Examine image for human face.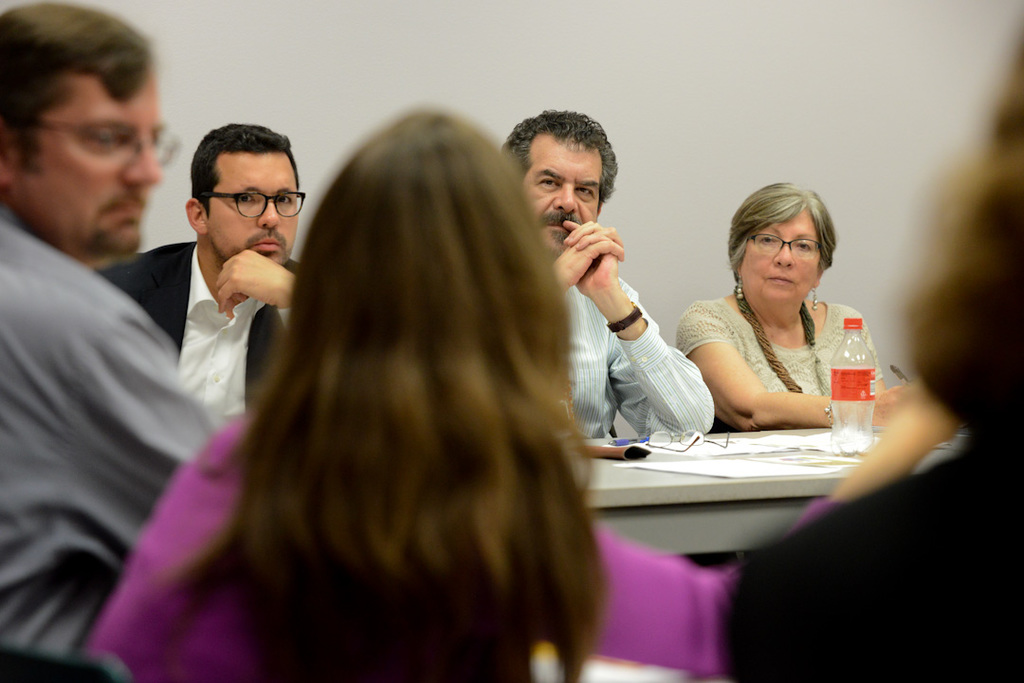
Examination result: bbox(206, 152, 300, 263).
